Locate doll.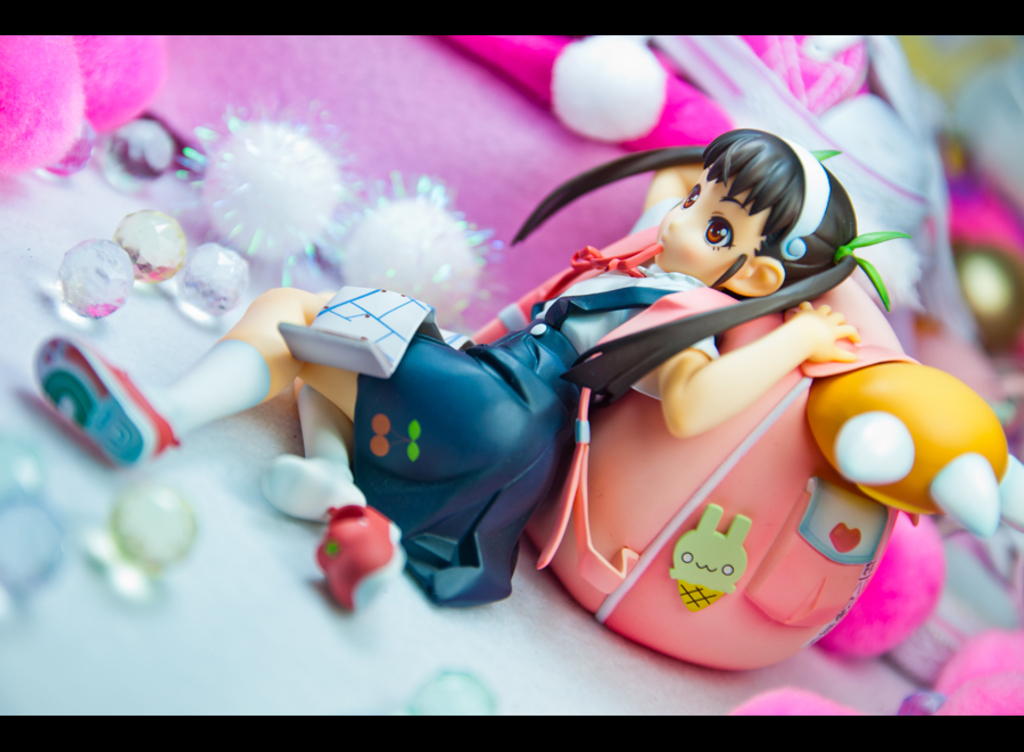
Bounding box: detection(32, 121, 910, 609).
